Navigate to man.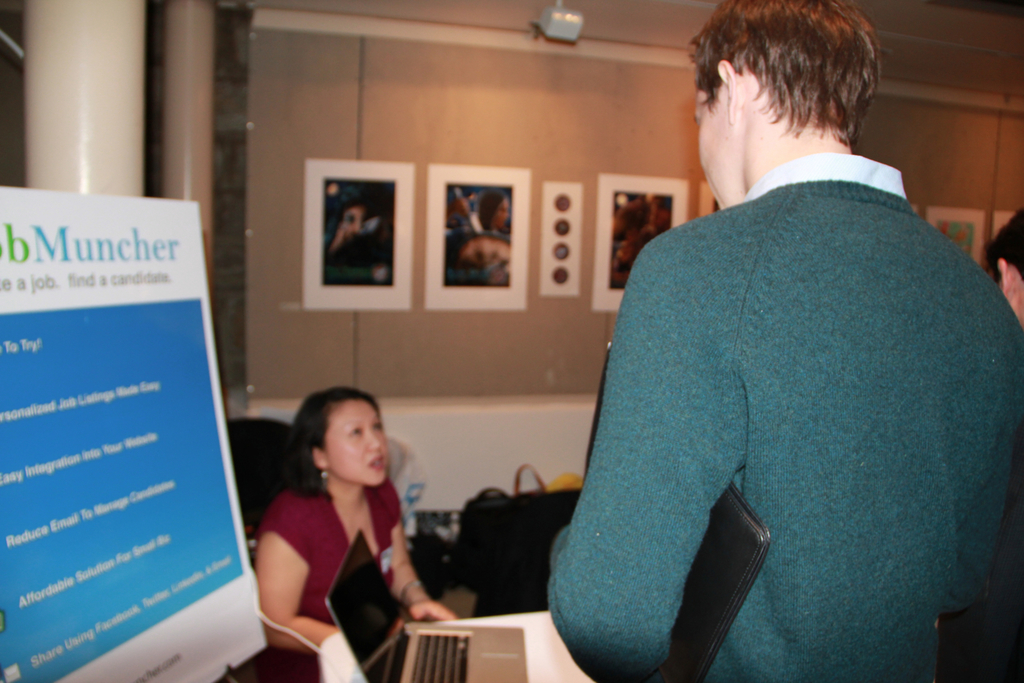
Navigation target: box(505, 13, 988, 669).
